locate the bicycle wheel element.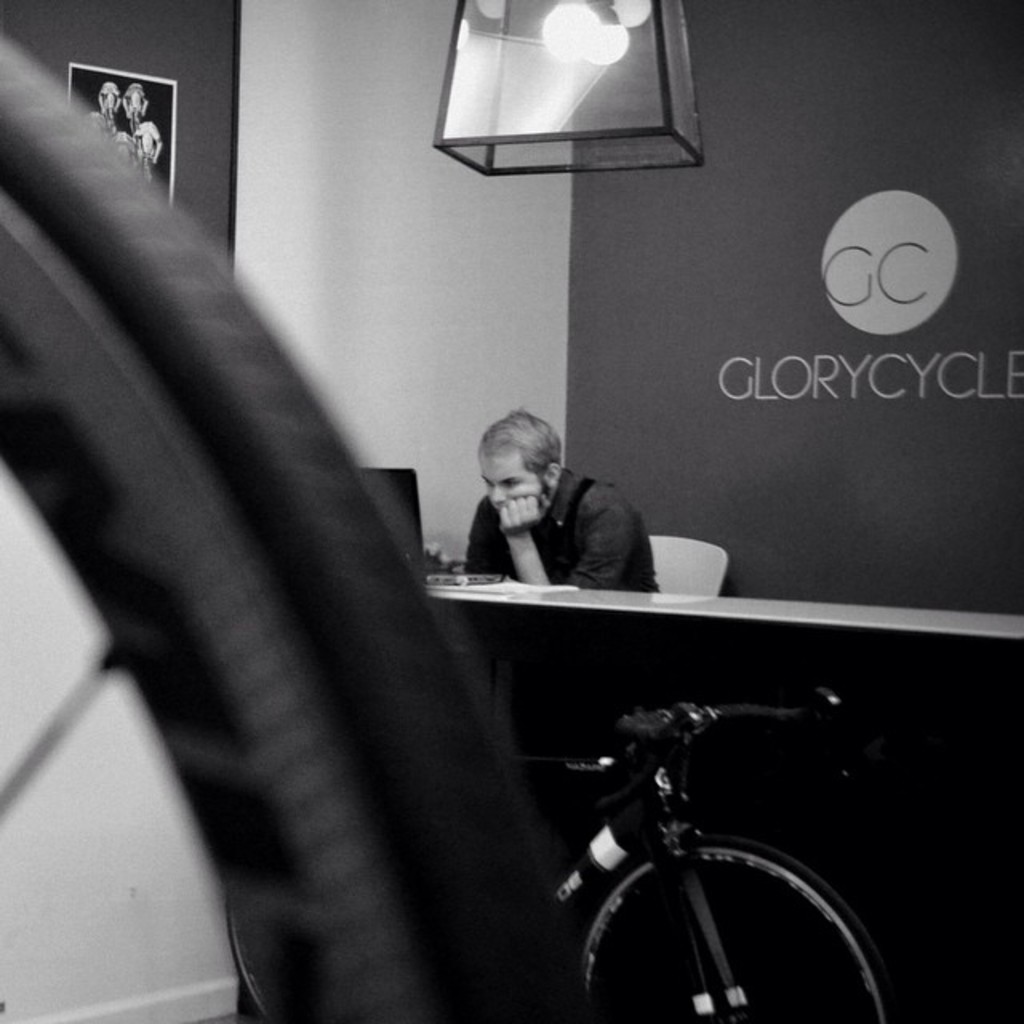
Element bbox: [0,50,560,1022].
